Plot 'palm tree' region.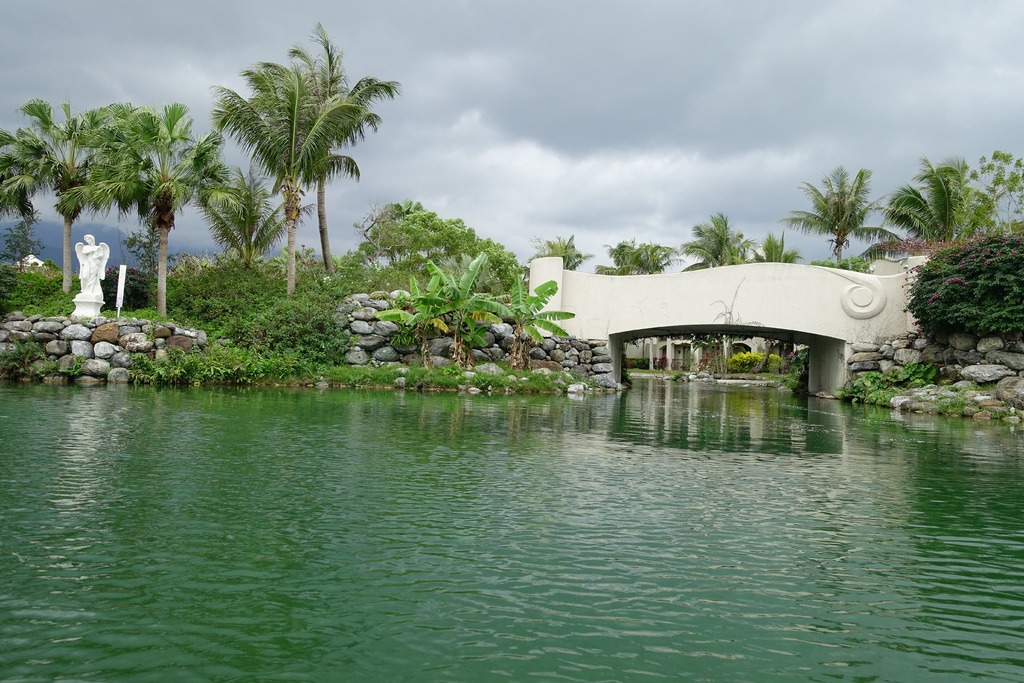
Plotted at (783,164,883,265).
